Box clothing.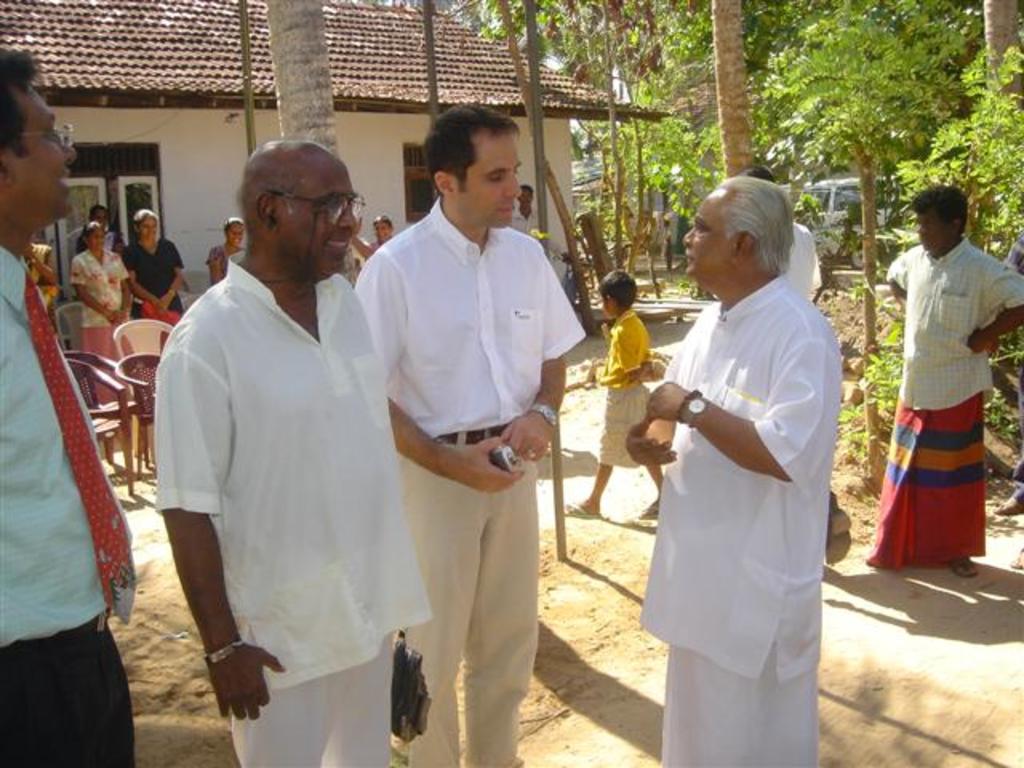
x1=197 y1=245 x2=258 y2=296.
